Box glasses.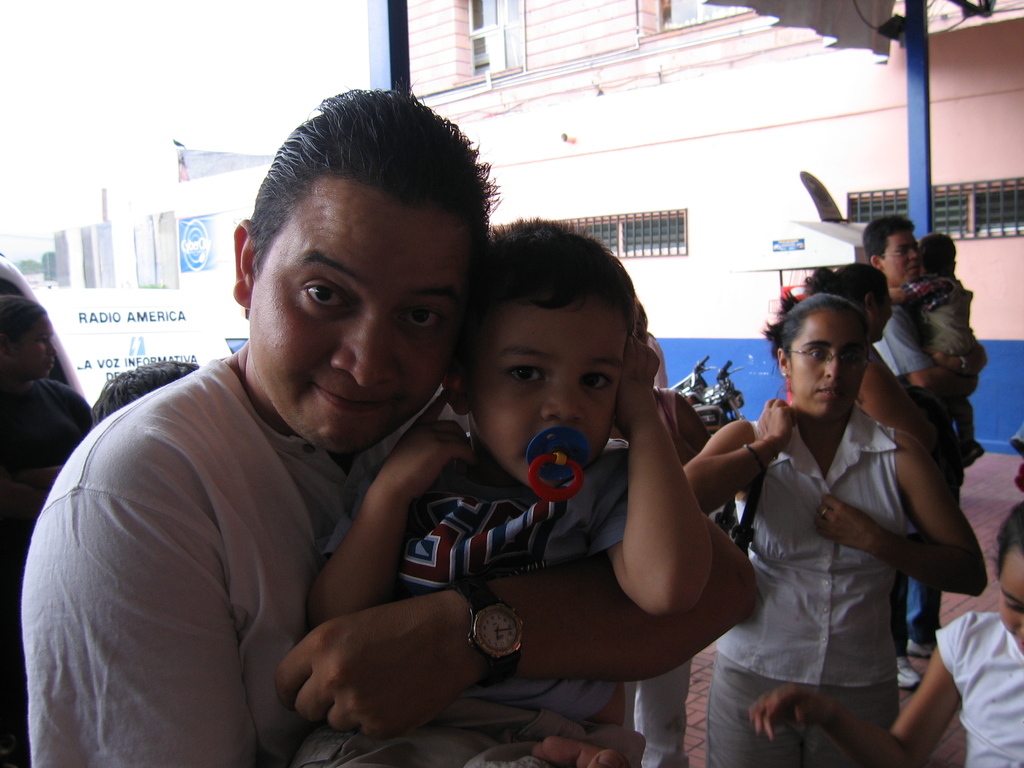
(x1=784, y1=346, x2=872, y2=371).
